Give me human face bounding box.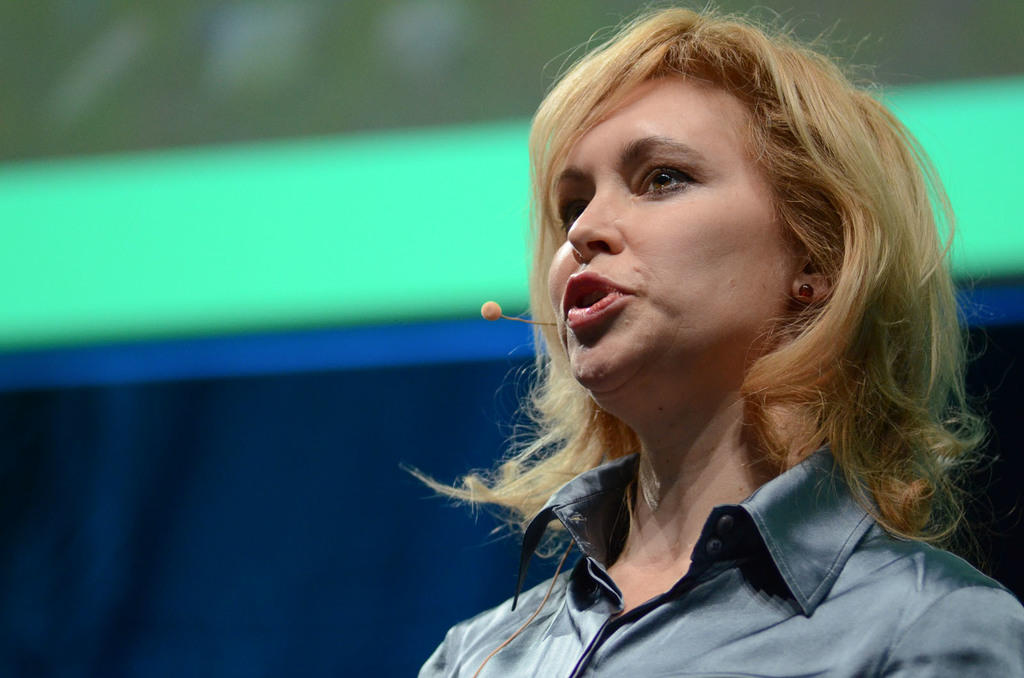
select_region(547, 70, 792, 377).
